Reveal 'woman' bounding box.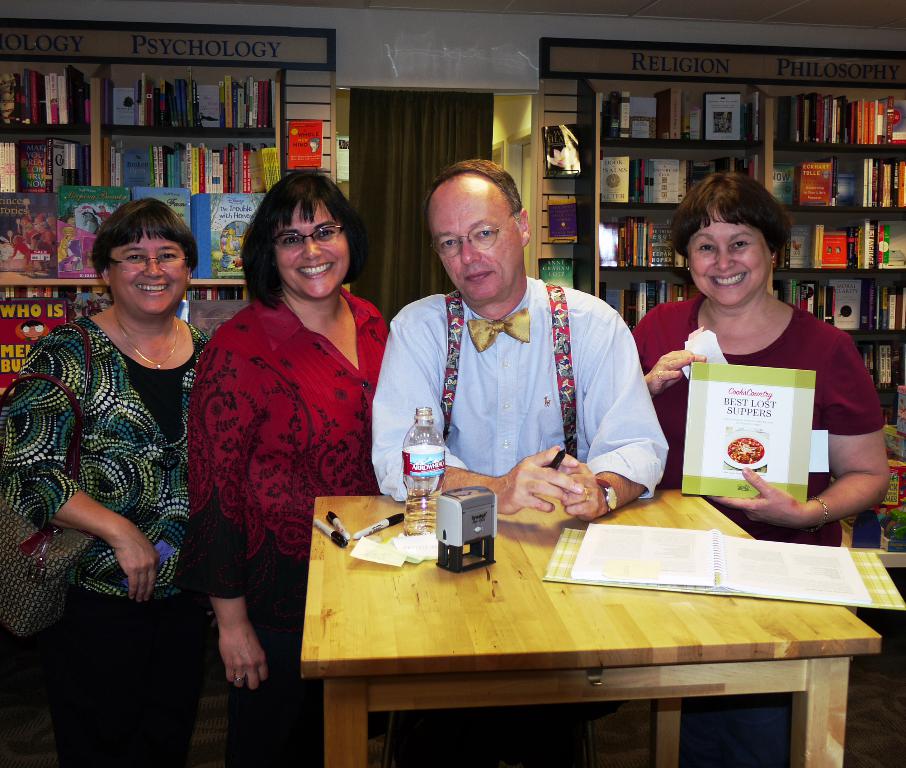
Revealed: <box>629,170,892,767</box>.
